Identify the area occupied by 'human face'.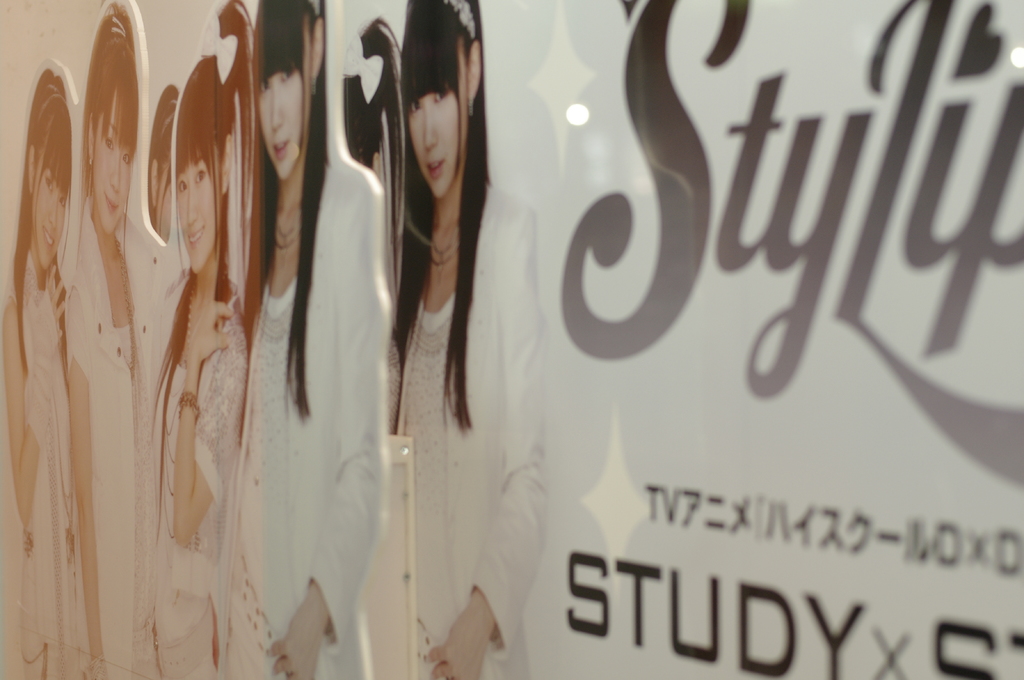
Area: crop(92, 86, 134, 233).
